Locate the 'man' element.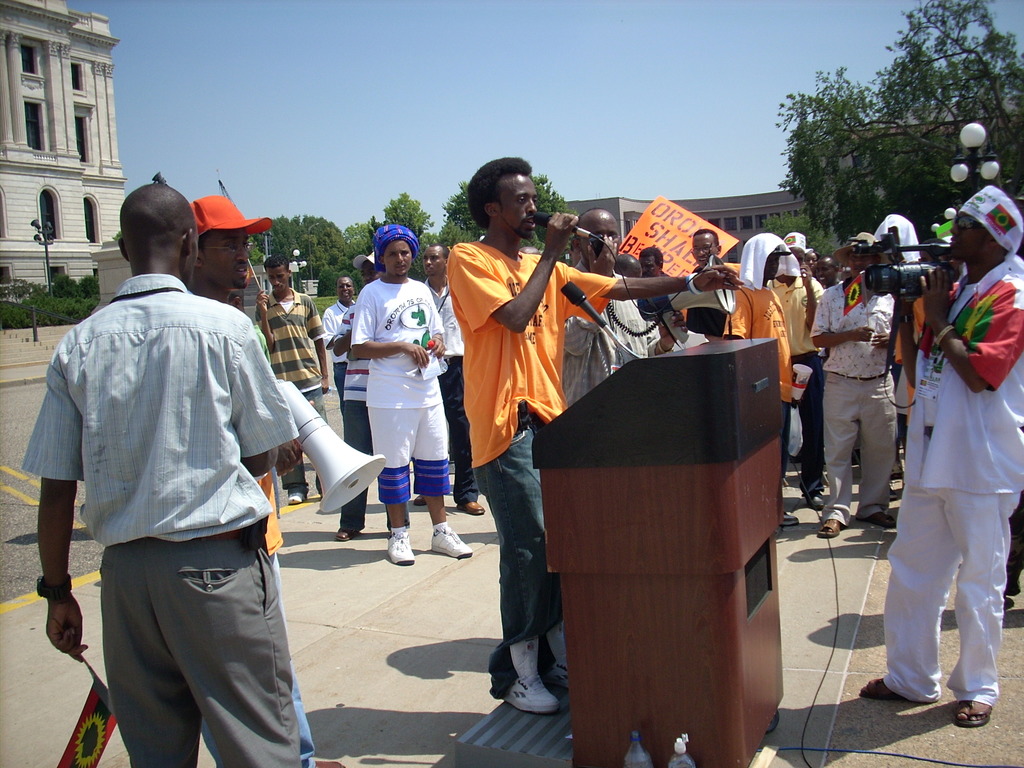
Element bbox: BBox(451, 159, 746, 720).
